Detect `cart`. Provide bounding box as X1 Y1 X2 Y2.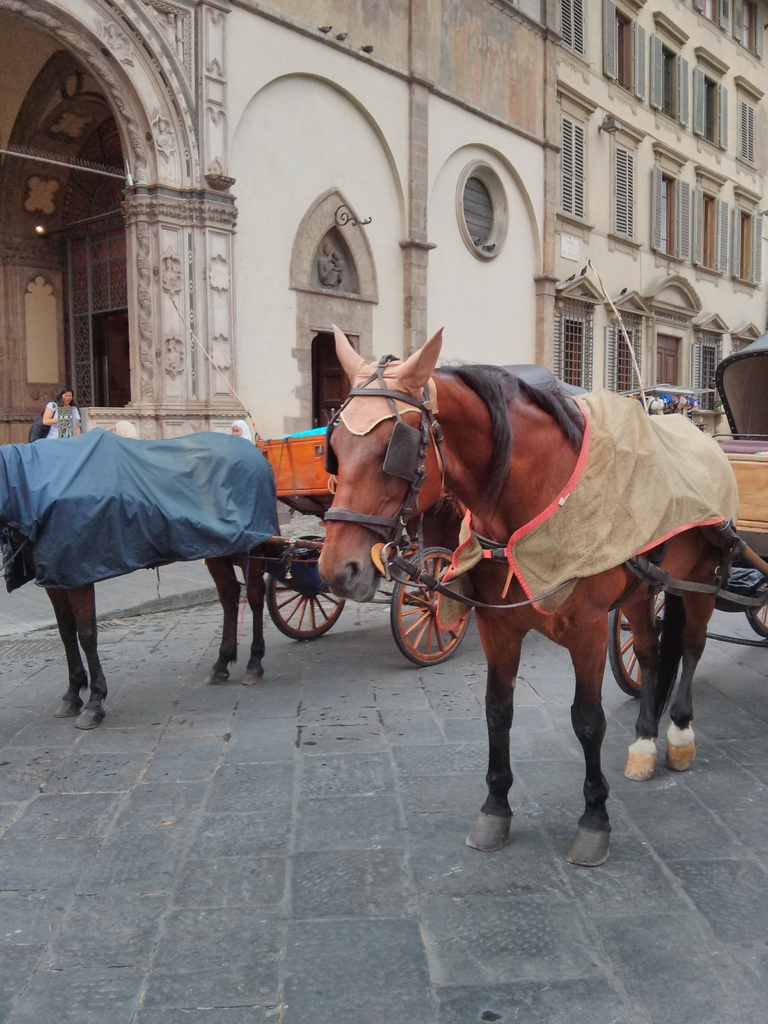
607 330 767 704.
